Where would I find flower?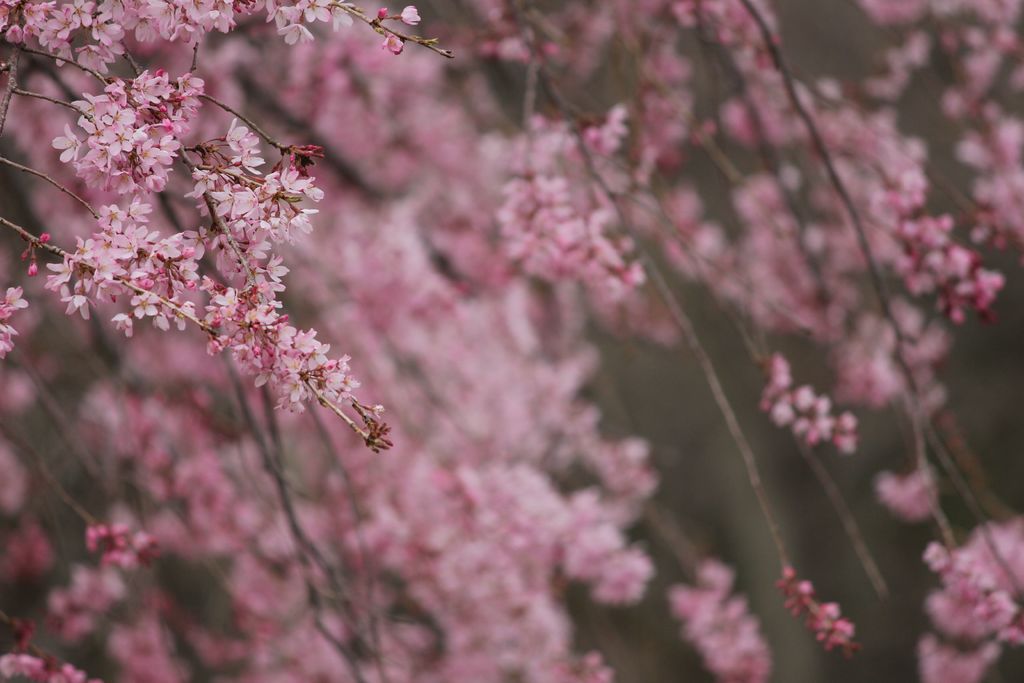
At 285, 327, 317, 354.
